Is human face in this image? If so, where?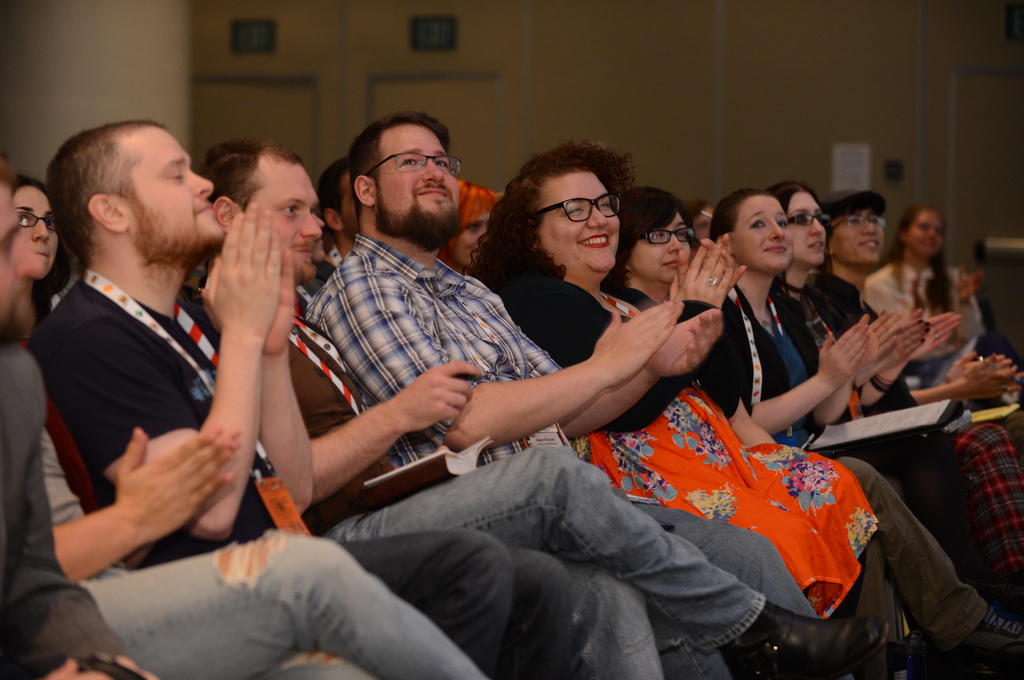
Yes, at bbox=[534, 164, 621, 278].
